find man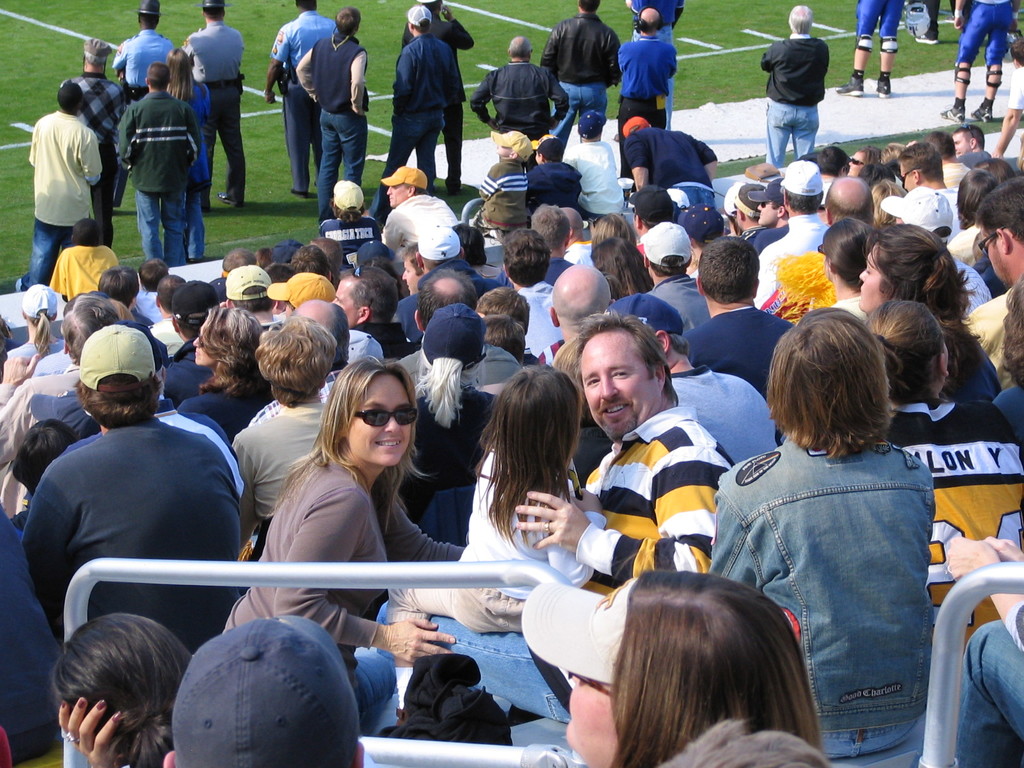
0, 291, 119, 518
